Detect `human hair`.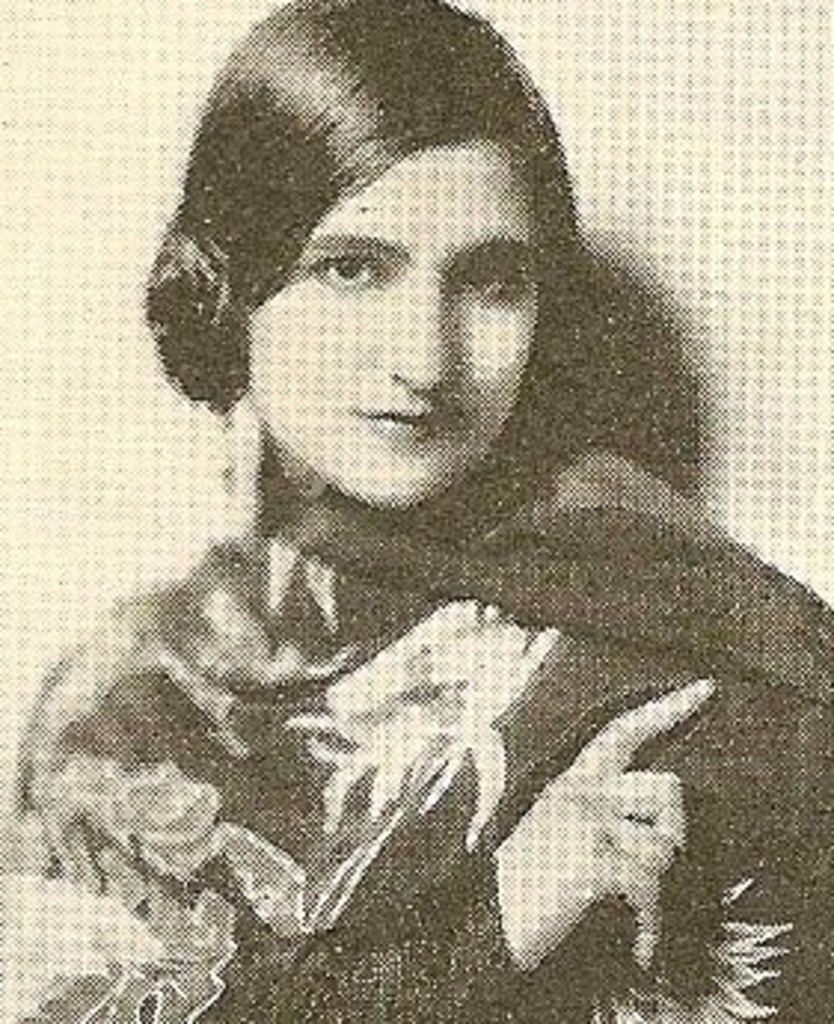
Detected at Rect(148, 21, 608, 427).
